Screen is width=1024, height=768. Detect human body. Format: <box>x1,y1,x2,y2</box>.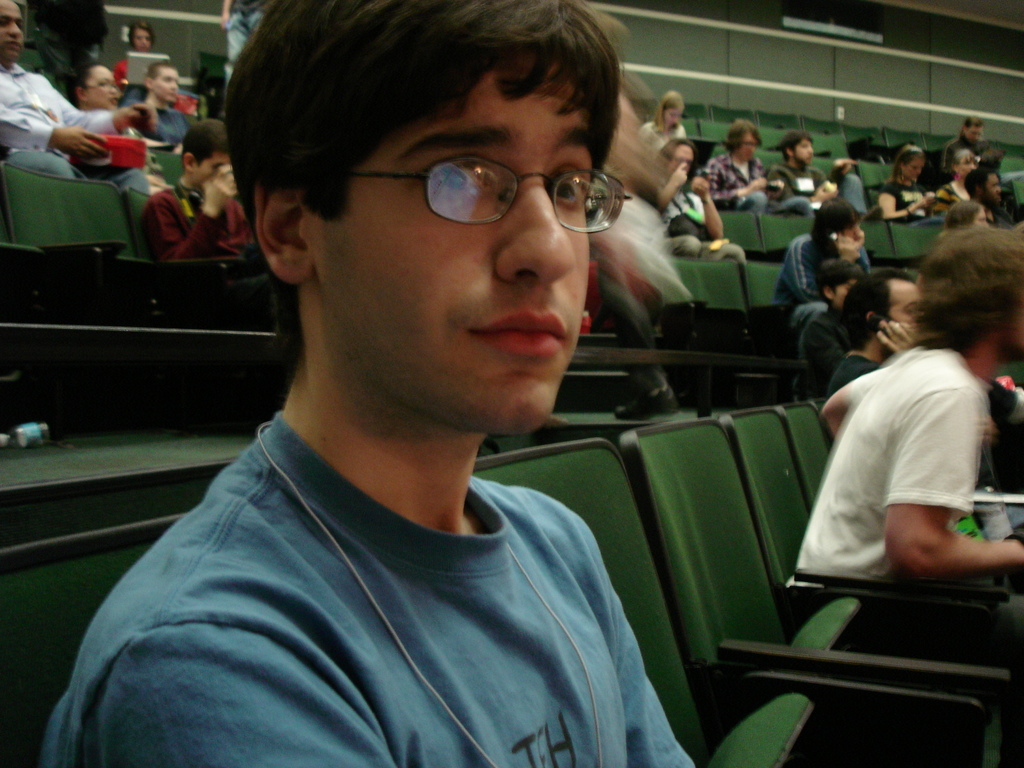
<box>781,159,867,214</box>.
